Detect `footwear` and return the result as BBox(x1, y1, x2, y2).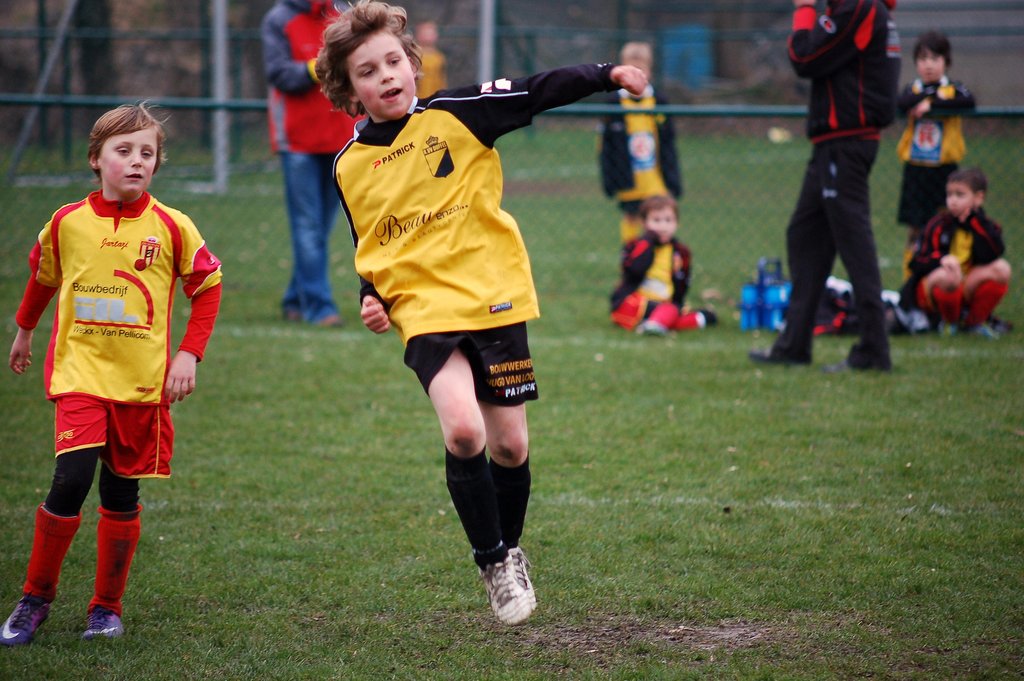
BBox(321, 313, 349, 324).
